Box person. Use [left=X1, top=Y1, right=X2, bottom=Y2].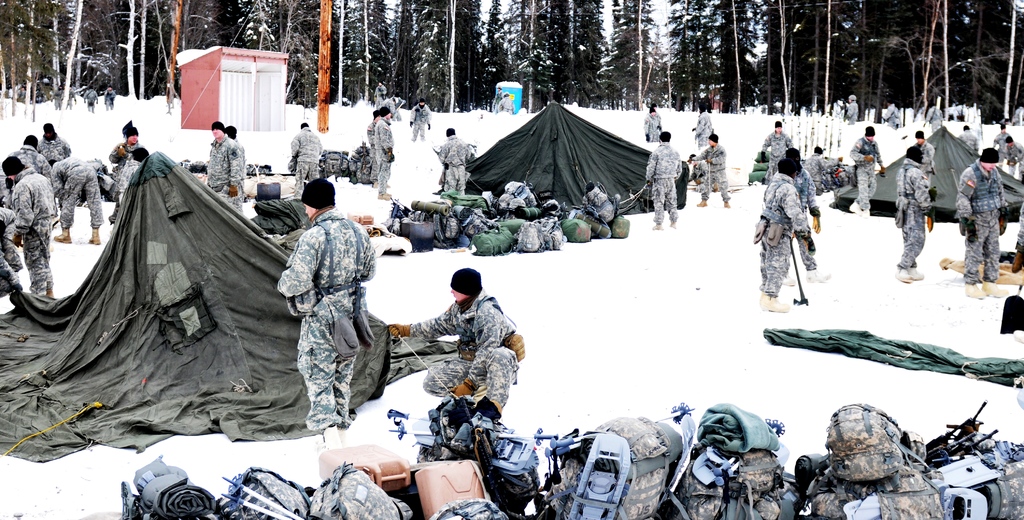
[left=368, top=110, right=380, bottom=142].
